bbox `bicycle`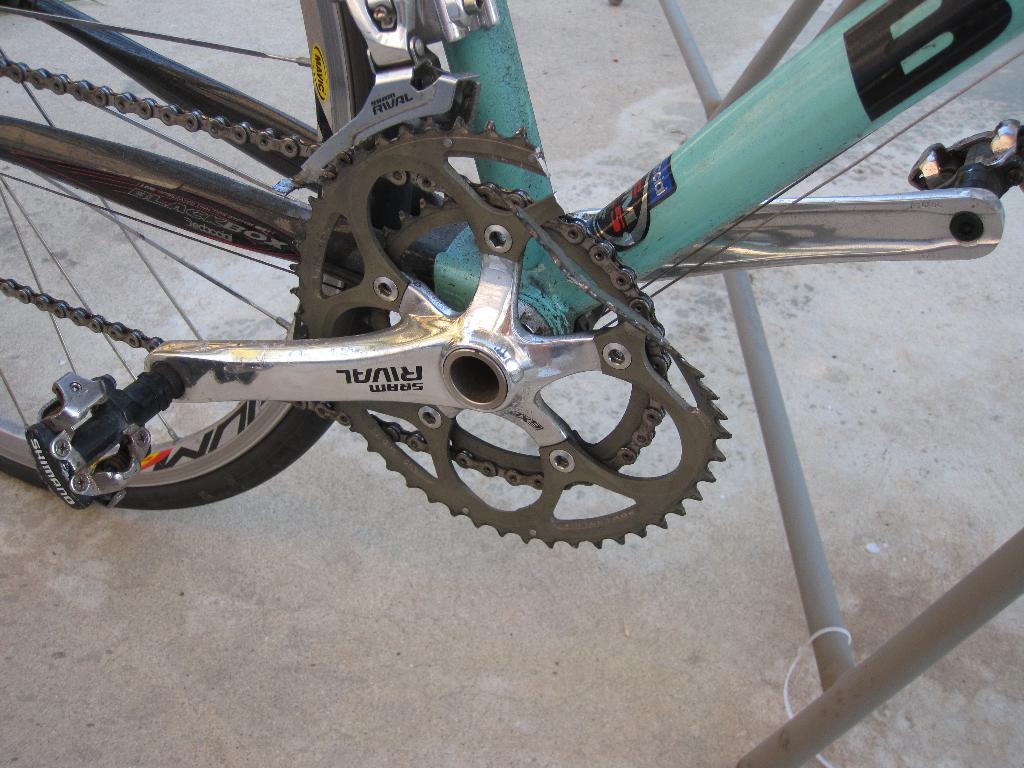
rect(0, 0, 1023, 554)
